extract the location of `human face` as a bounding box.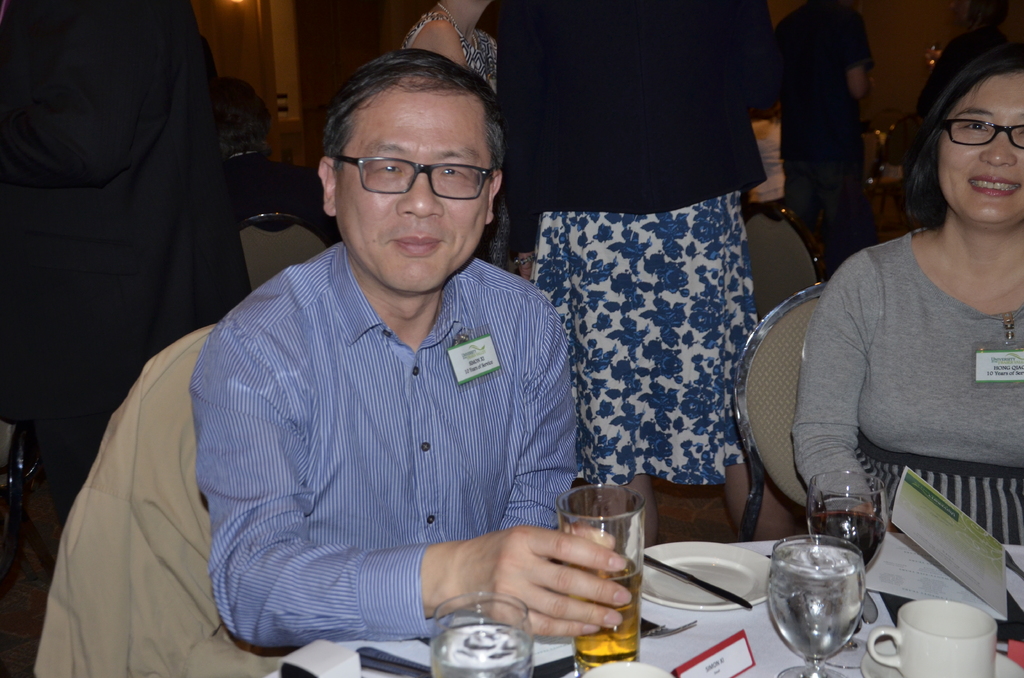
detection(937, 72, 1023, 225).
